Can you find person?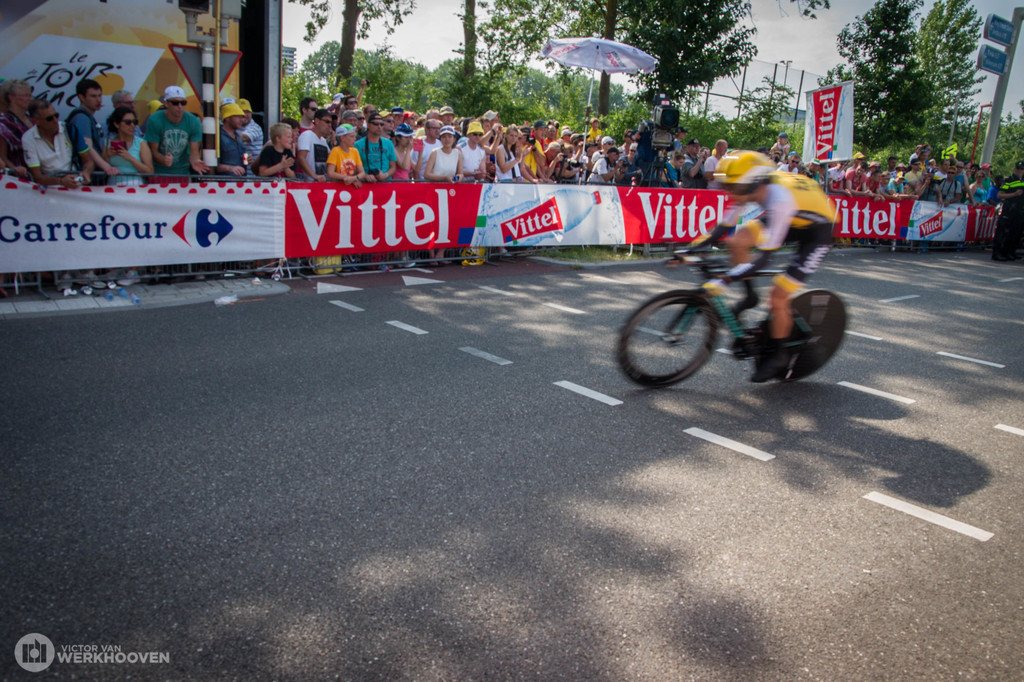
Yes, bounding box: <box>229,98,264,174</box>.
